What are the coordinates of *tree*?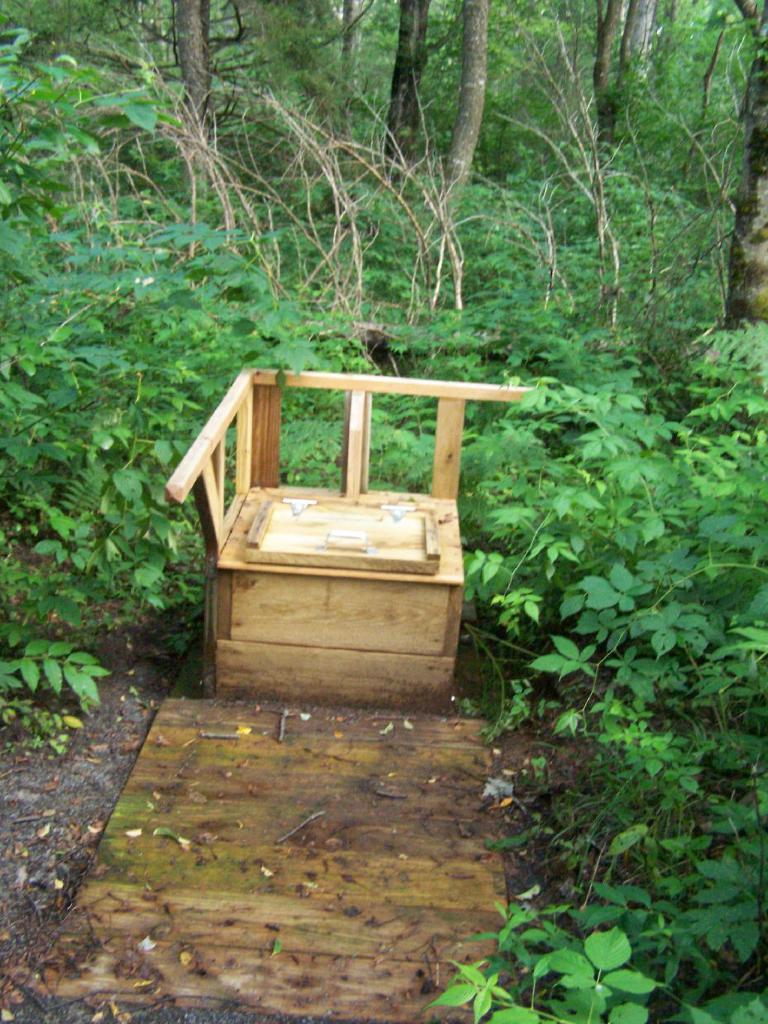
(342,0,443,201).
